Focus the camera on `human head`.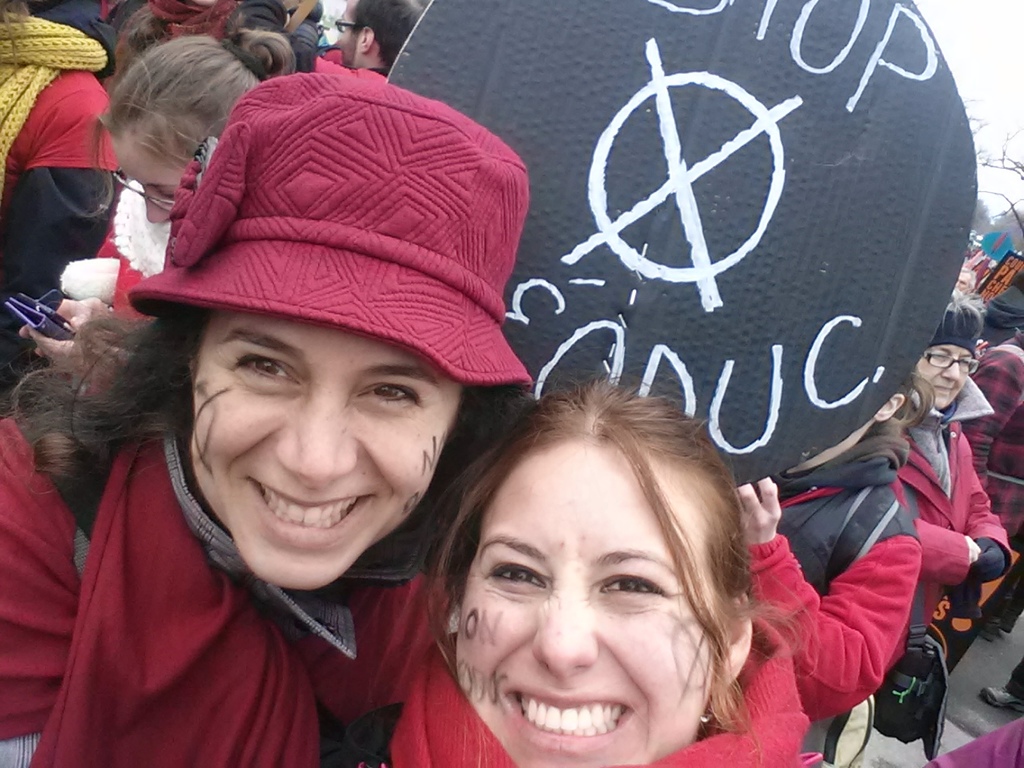
Focus region: region(918, 293, 979, 411).
